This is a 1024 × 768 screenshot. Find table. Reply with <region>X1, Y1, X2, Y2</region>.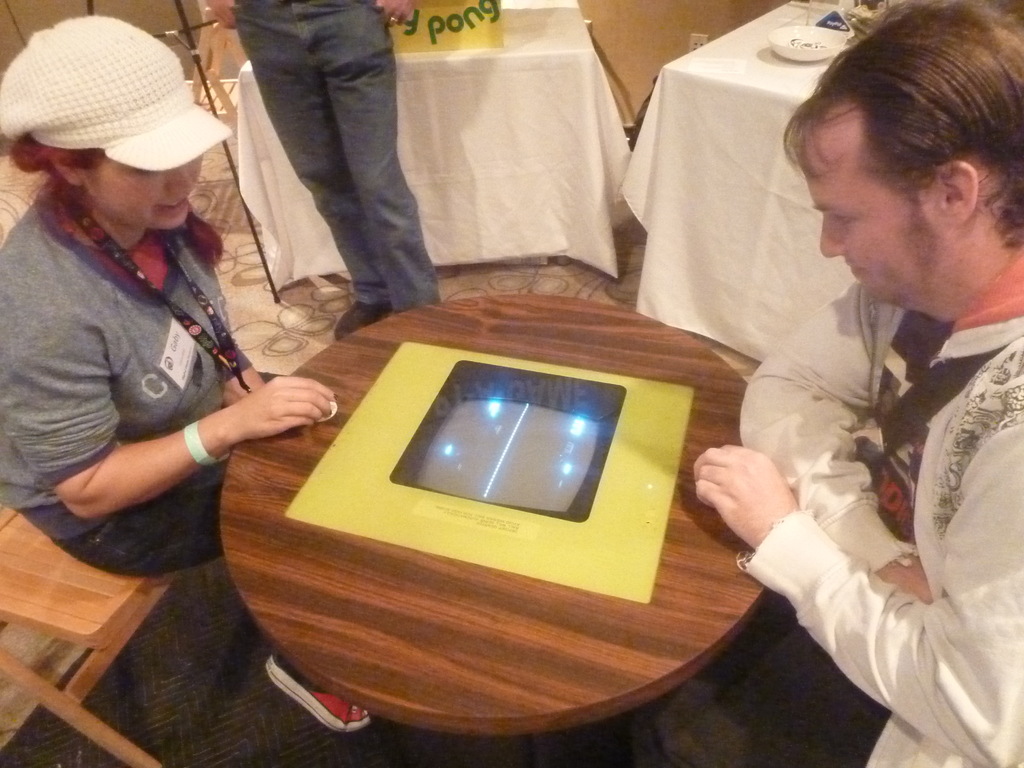
<region>171, 257, 823, 767</region>.
